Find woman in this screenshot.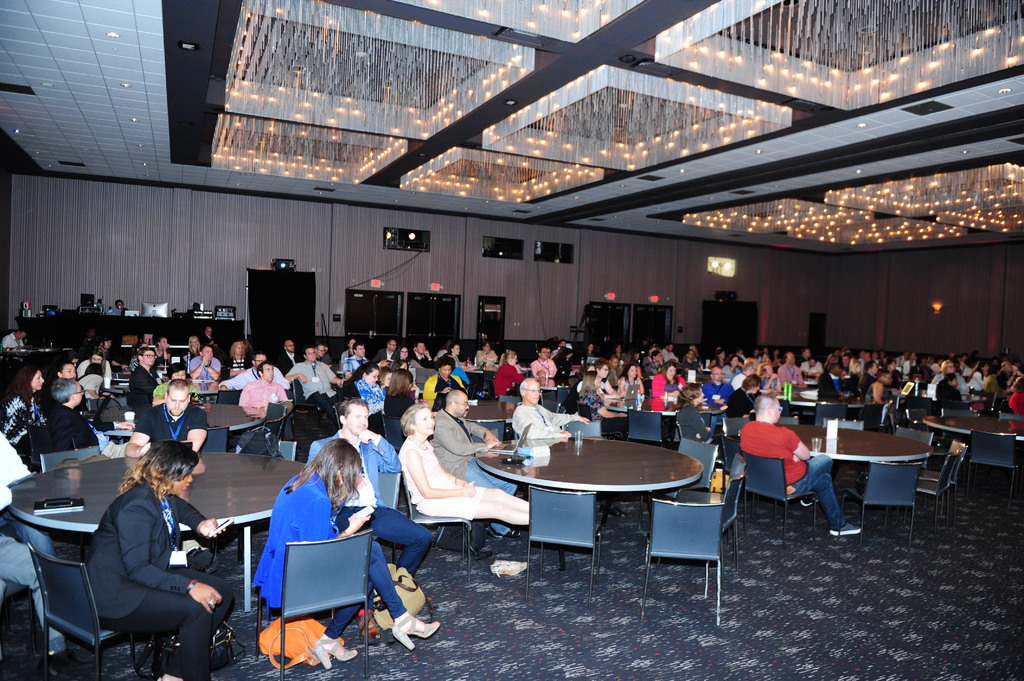
The bounding box for woman is <bbox>94, 336, 114, 358</bbox>.
